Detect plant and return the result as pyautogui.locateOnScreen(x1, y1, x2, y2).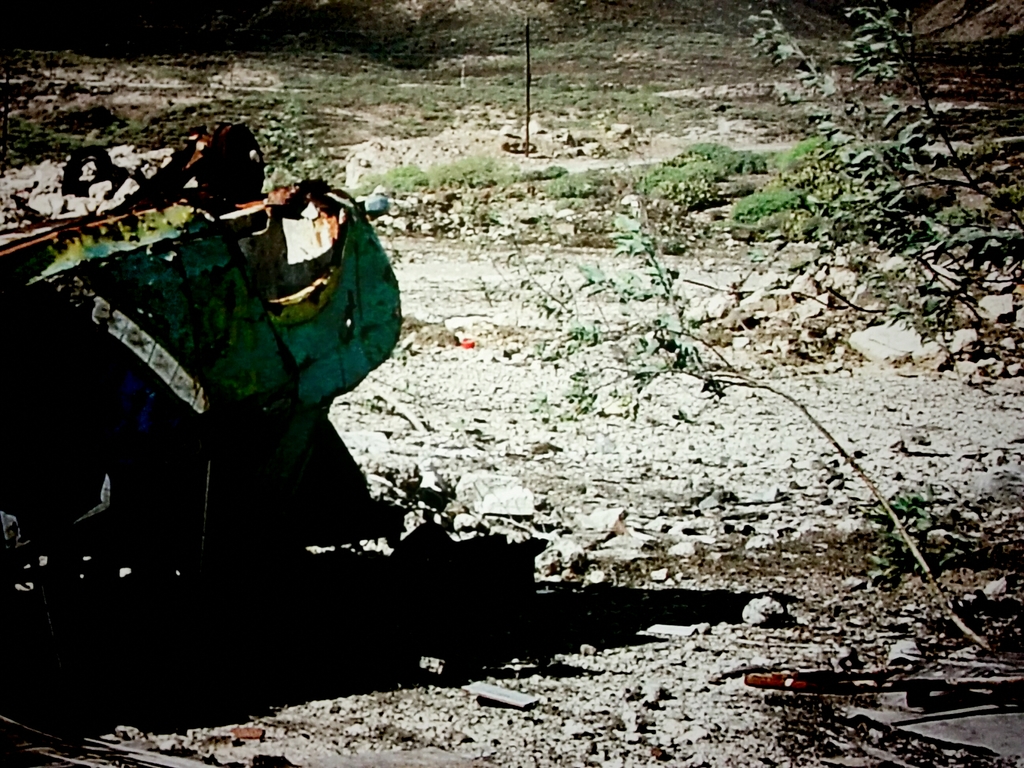
pyautogui.locateOnScreen(644, 140, 752, 193).
